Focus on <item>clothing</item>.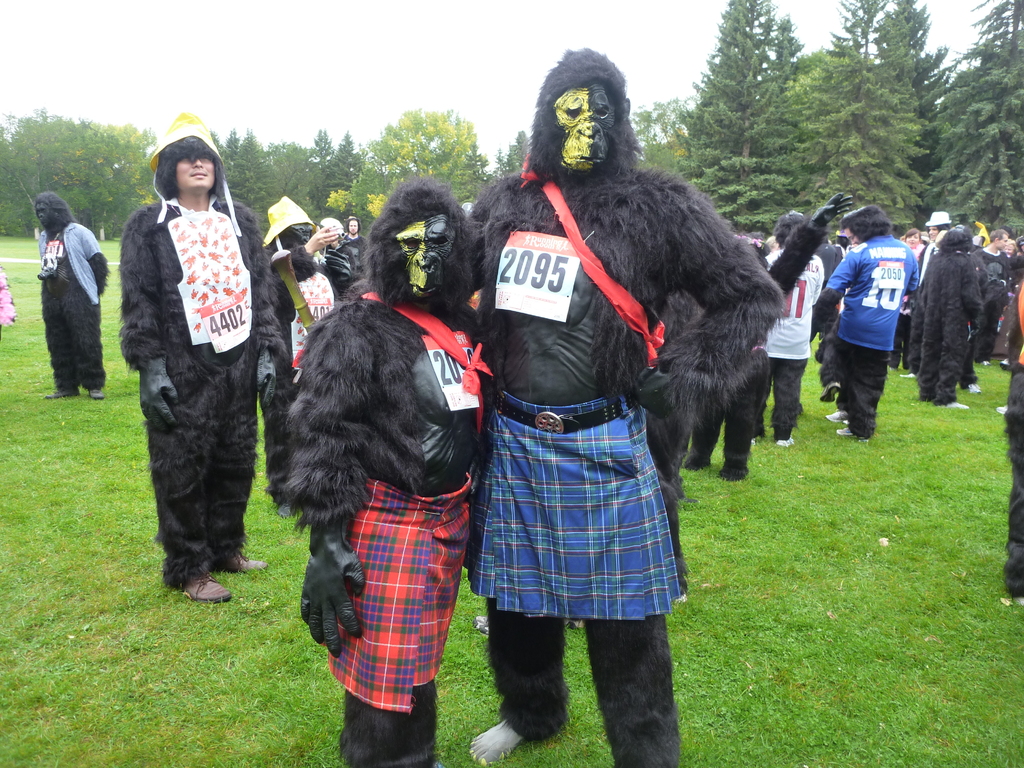
Focused at <bbox>459, 388, 676, 620</bbox>.
